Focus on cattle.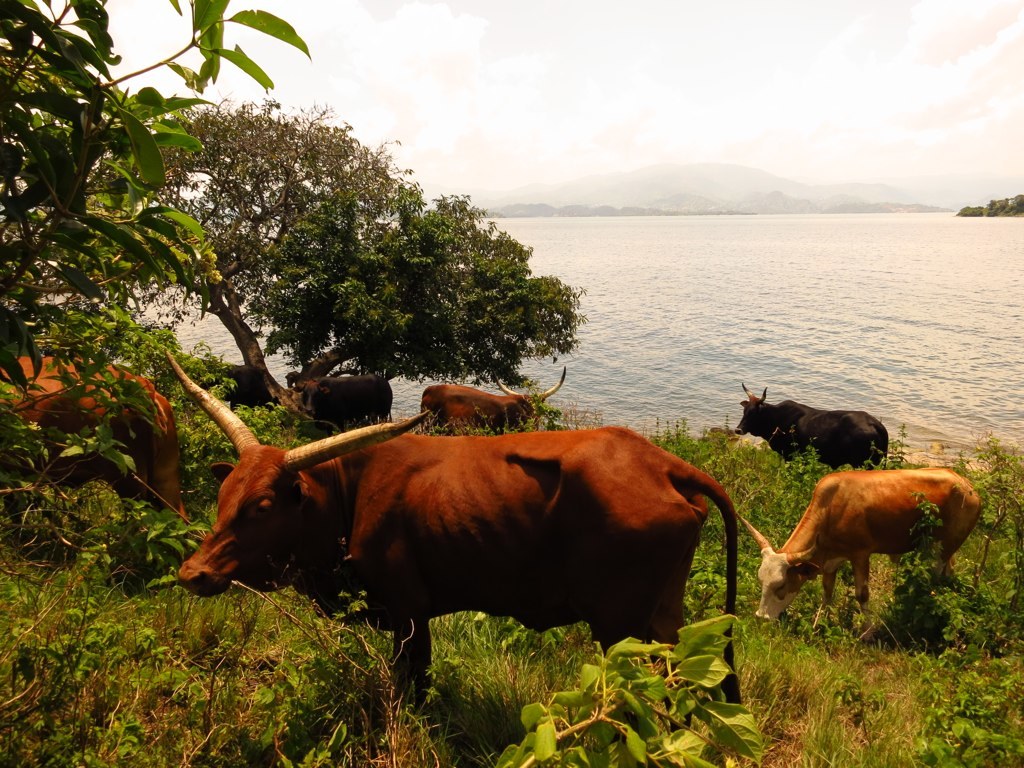
Focused at bbox=[299, 374, 394, 440].
